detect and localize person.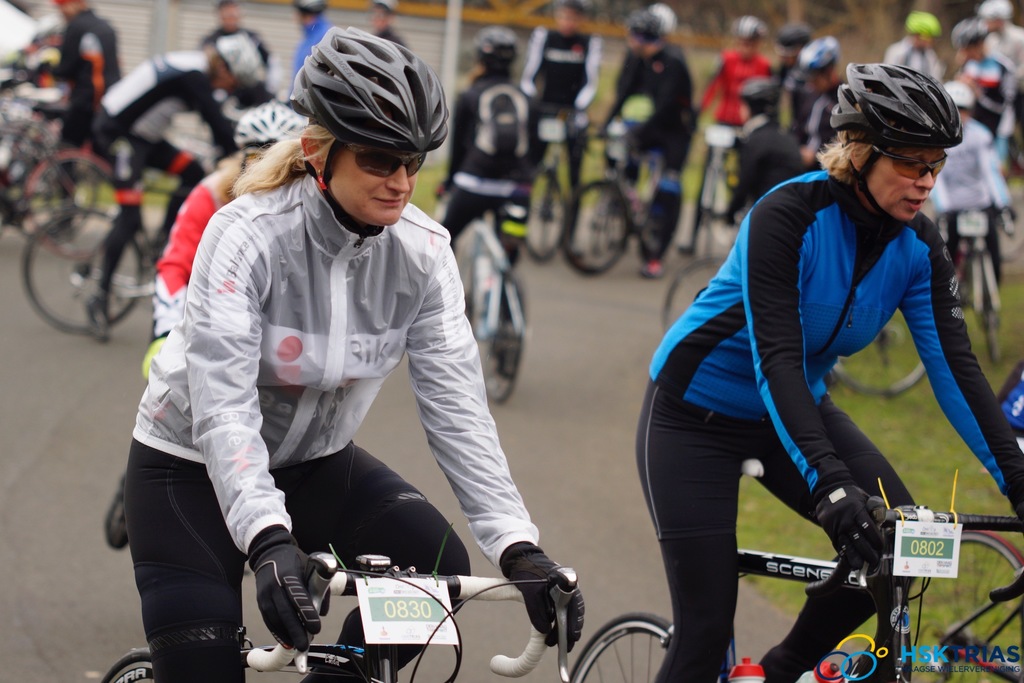
Localized at (288, 0, 333, 79).
